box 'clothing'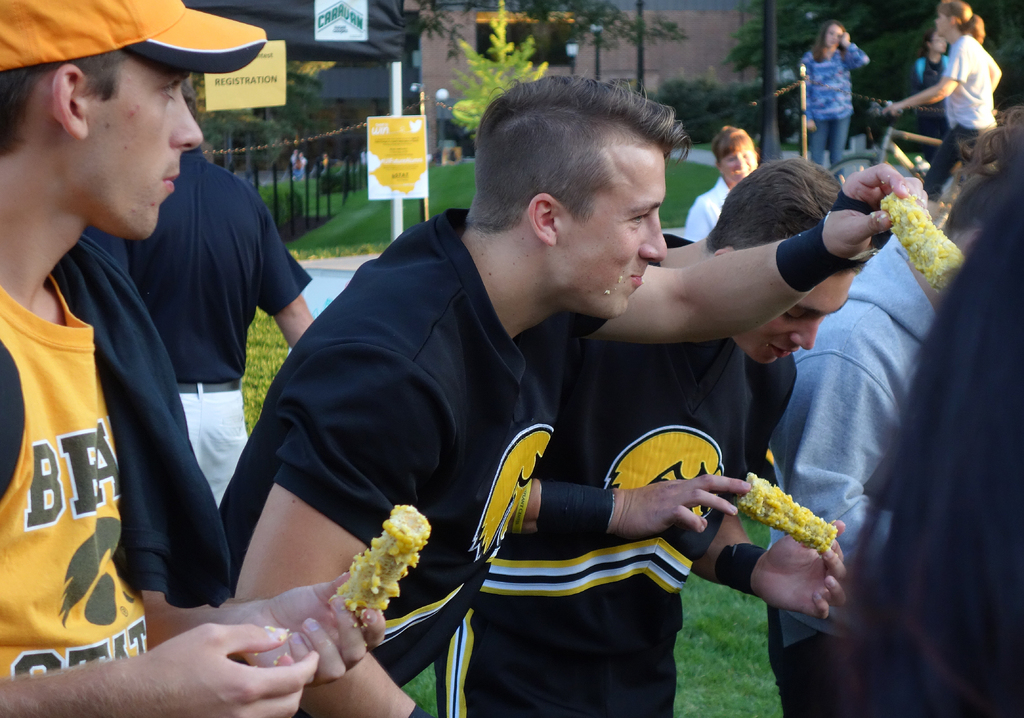
689:177:734:246
